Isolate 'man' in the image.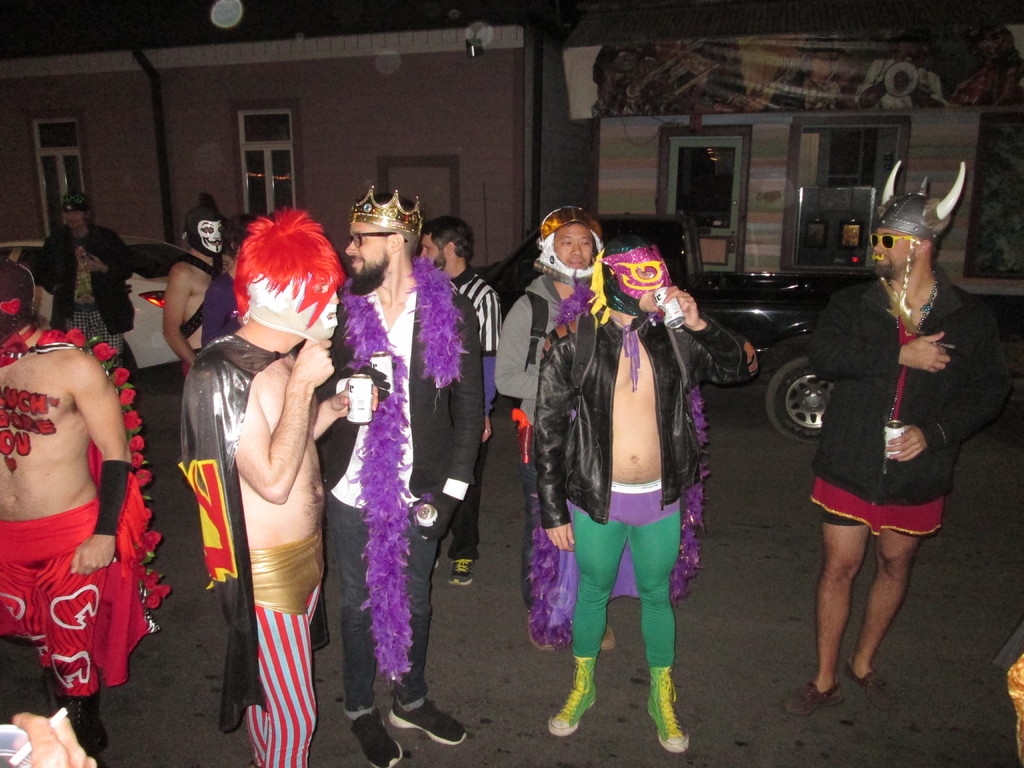
Isolated region: bbox=[35, 187, 133, 363].
